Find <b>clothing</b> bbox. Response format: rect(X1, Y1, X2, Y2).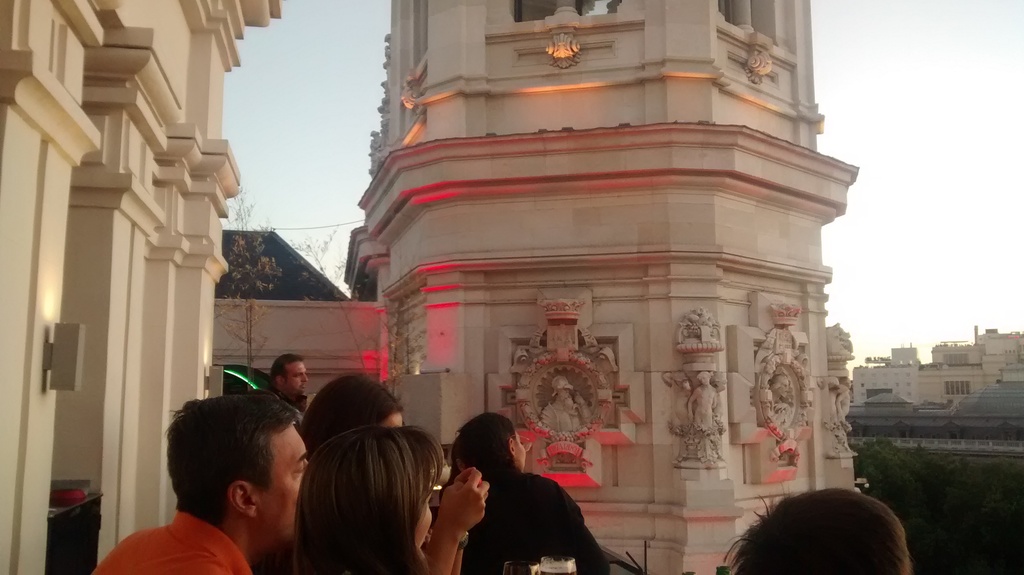
rect(89, 506, 256, 574).
